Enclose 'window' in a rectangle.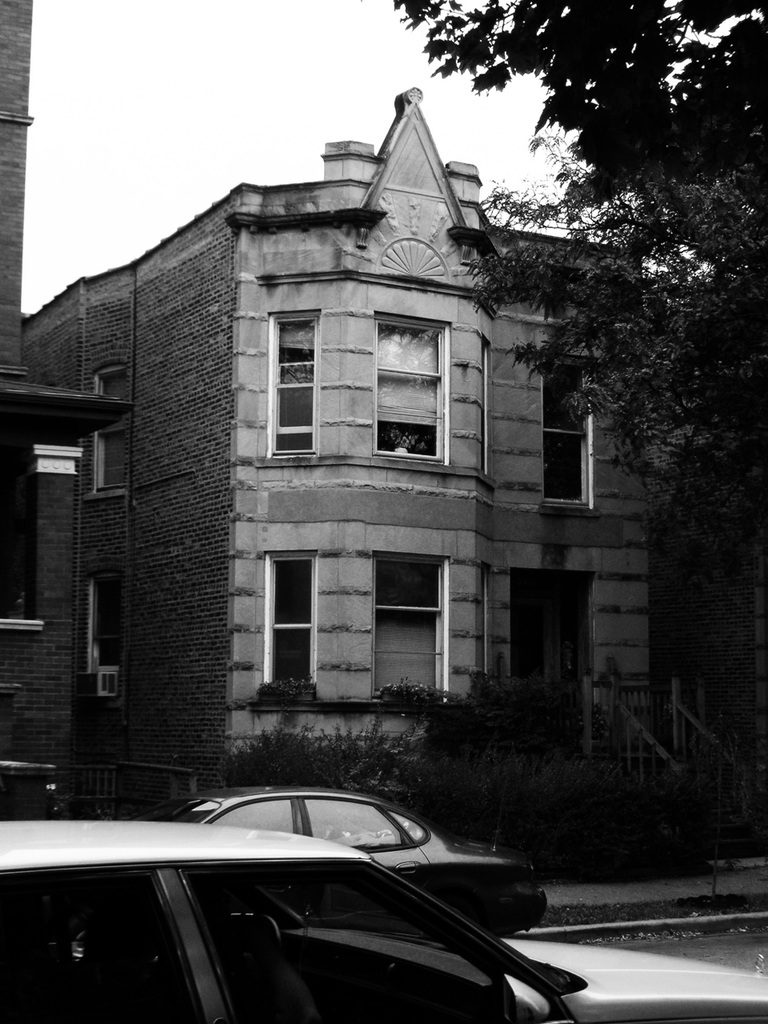
<box>250,554,317,691</box>.
